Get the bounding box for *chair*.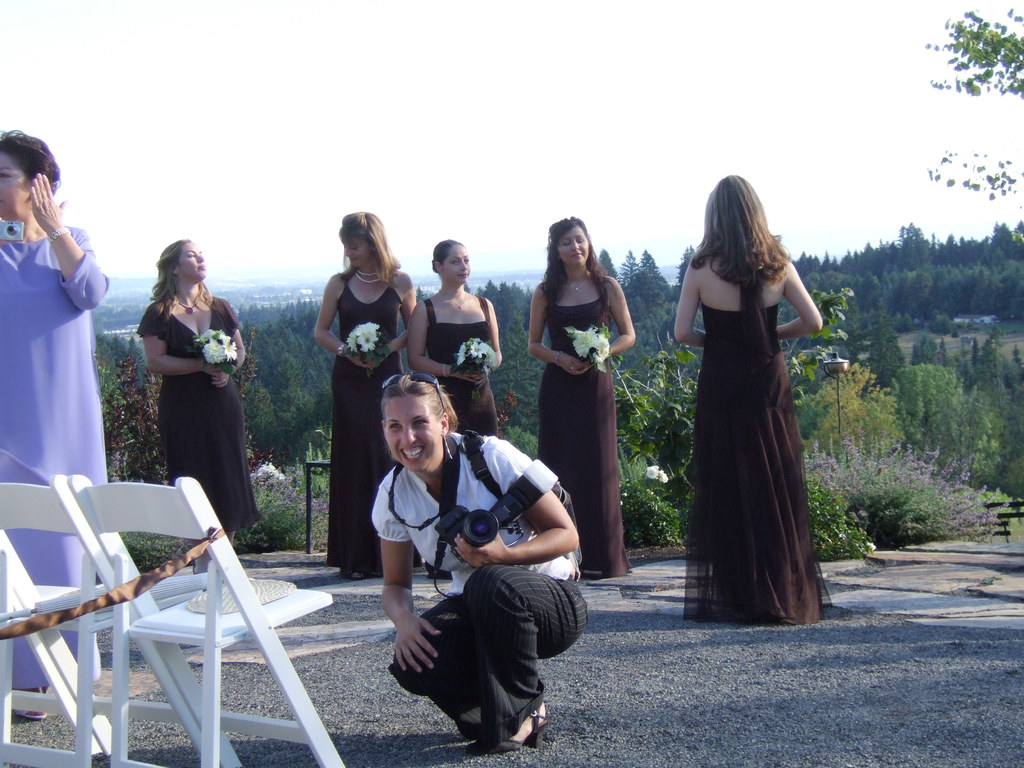
(0,471,206,767).
